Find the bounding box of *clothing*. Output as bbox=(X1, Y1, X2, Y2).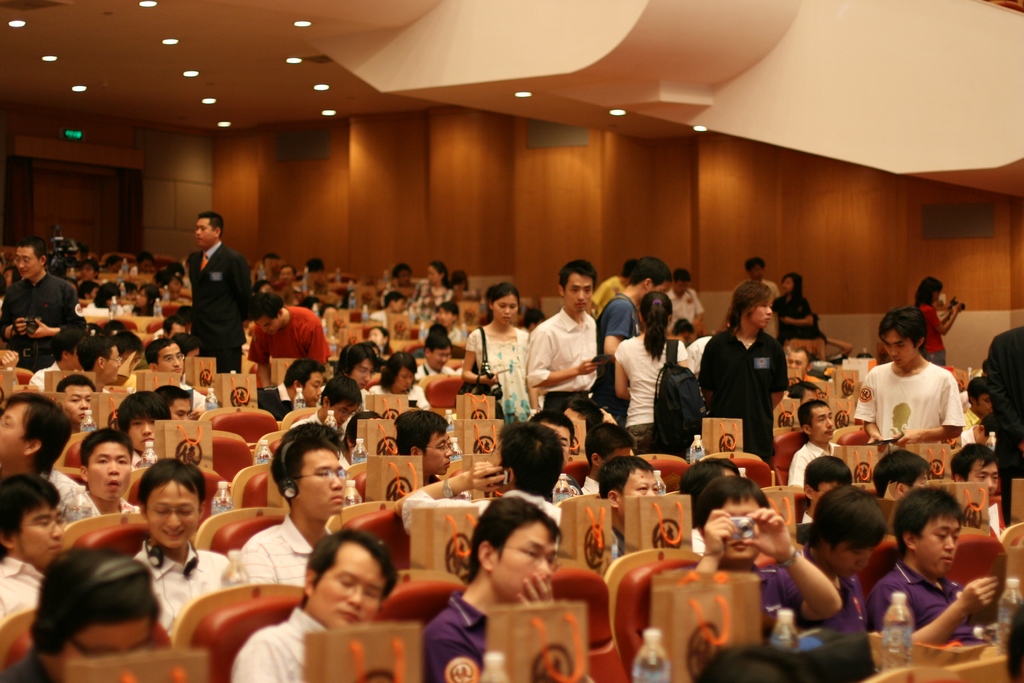
bbox=(524, 309, 619, 425).
